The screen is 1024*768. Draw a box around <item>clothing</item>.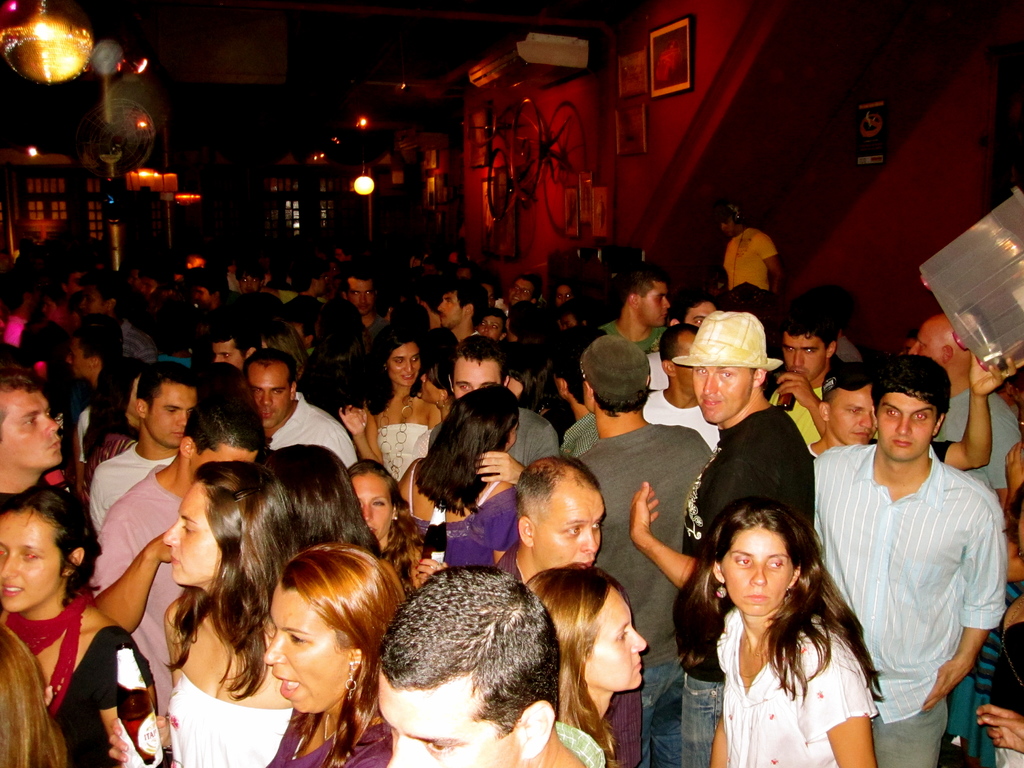
(left=502, top=402, right=559, bottom=474).
